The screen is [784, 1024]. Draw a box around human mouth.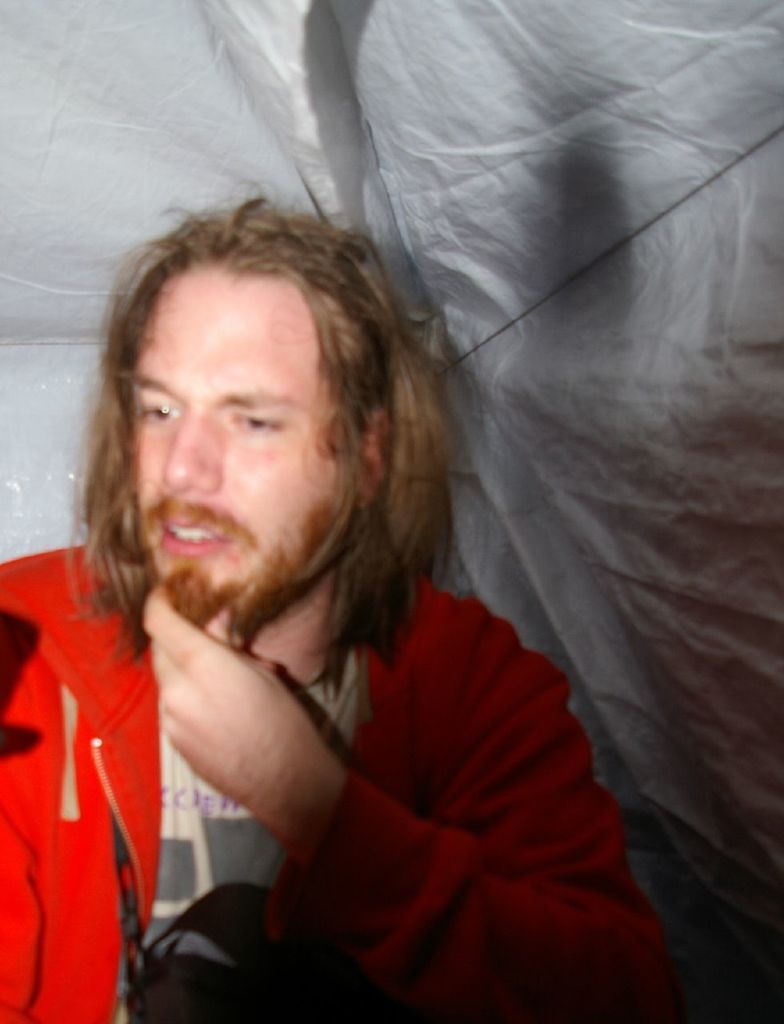
{"x1": 162, "y1": 511, "x2": 226, "y2": 546}.
